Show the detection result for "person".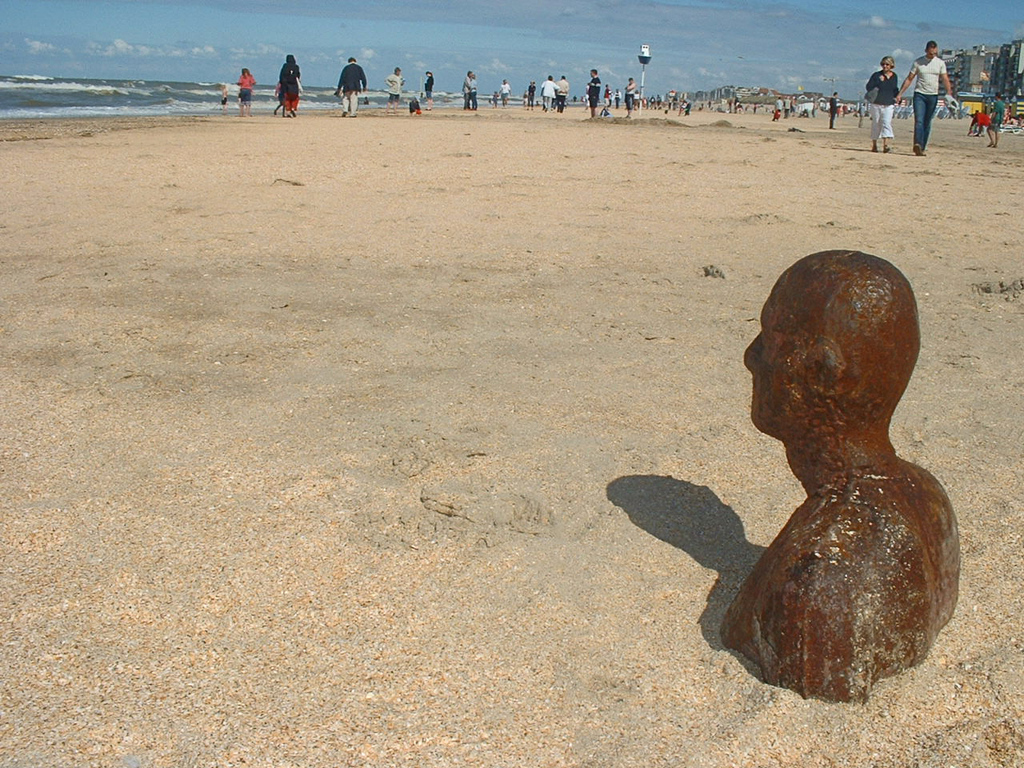
BBox(362, 97, 369, 103).
